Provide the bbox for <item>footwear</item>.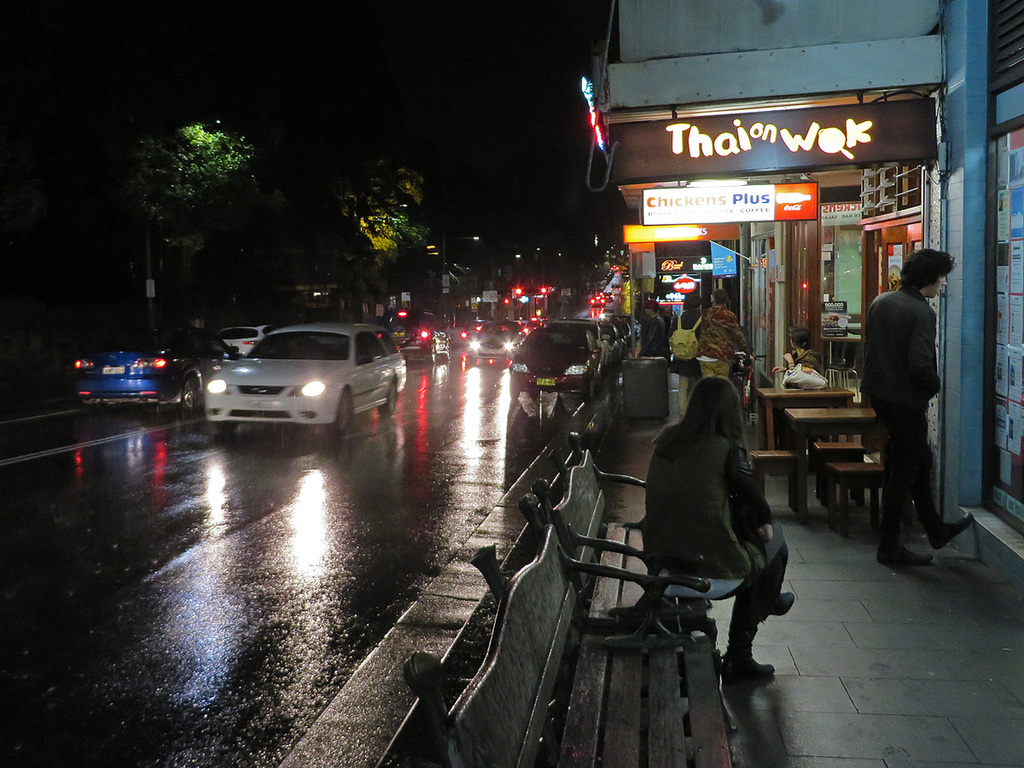
detection(754, 589, 796, 625).
